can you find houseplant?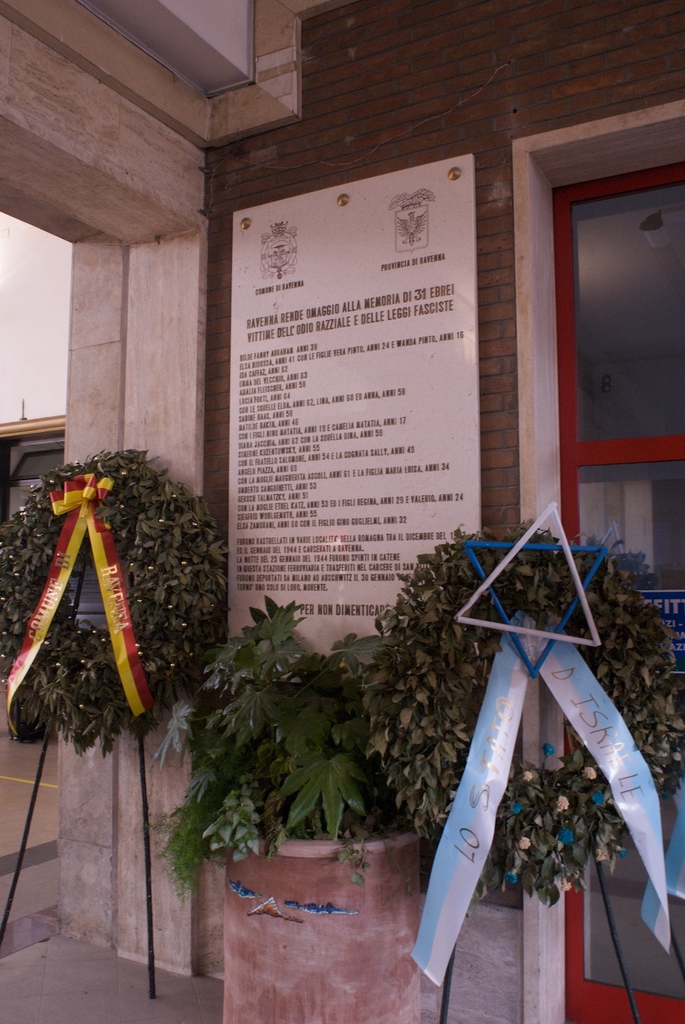
Yes, bounding box: 166 586 420 1020.
